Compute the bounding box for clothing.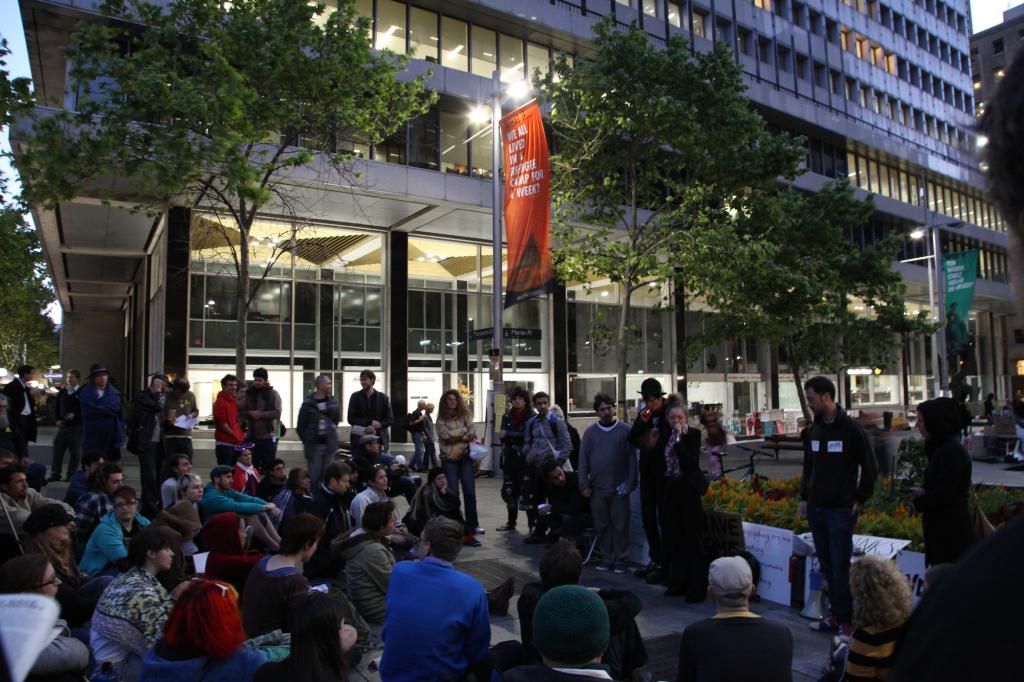
l=0, t=489, r=82, b=550.
